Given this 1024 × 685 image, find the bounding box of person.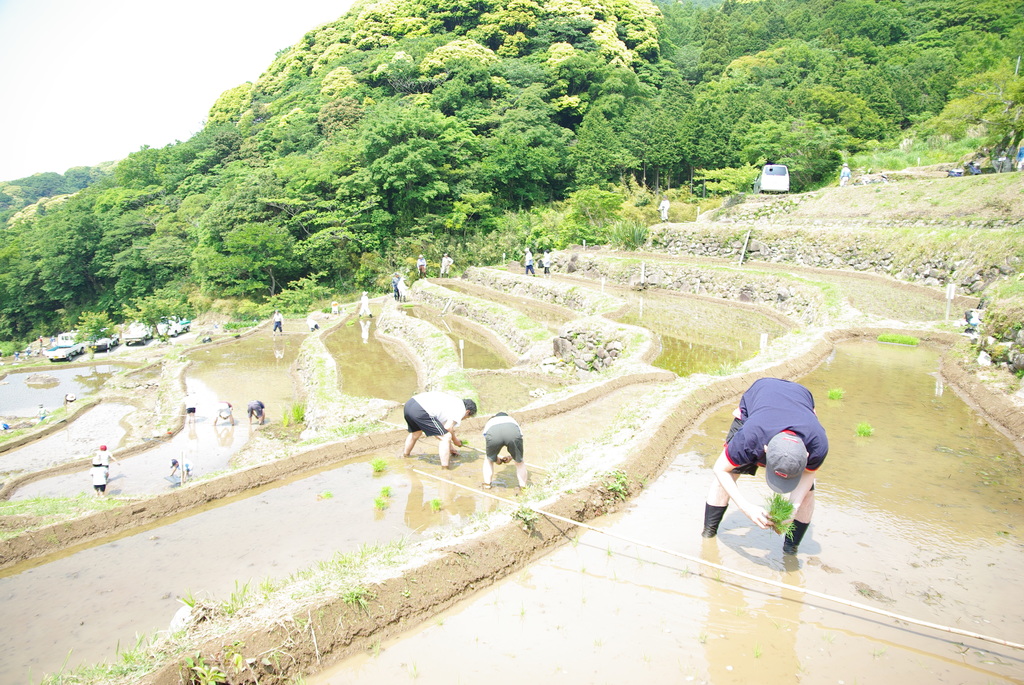
<region>543, 248, 552, 276</region>.
